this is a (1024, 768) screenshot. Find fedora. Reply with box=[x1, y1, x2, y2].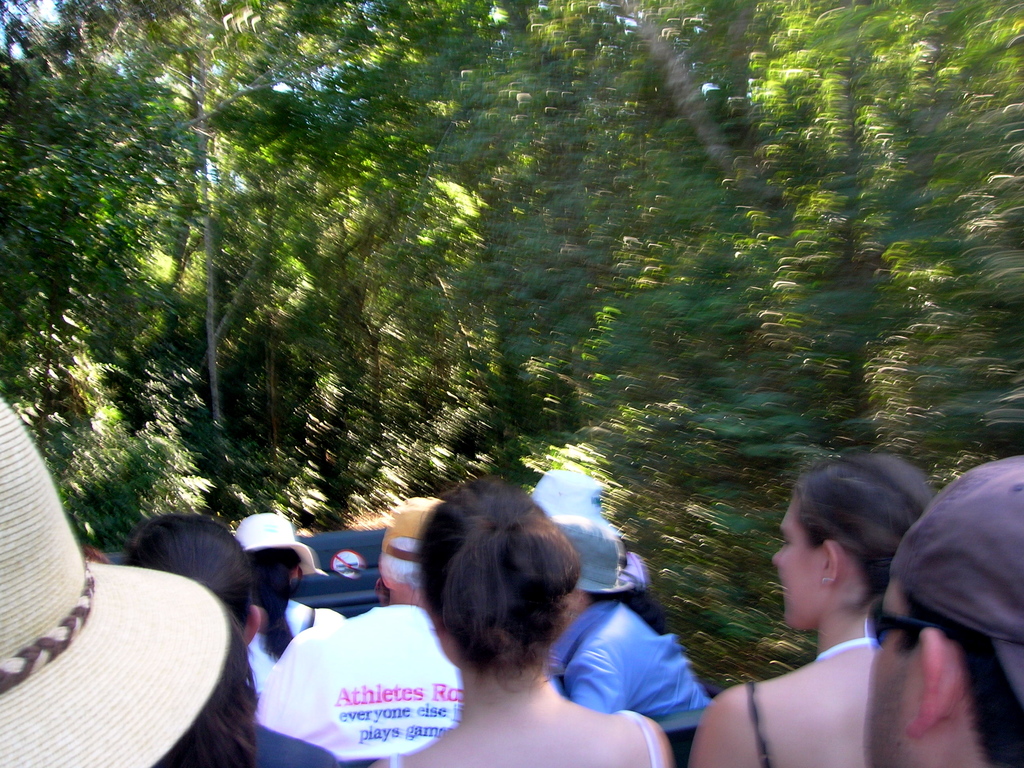
box=[0, 388, 230, 767].
